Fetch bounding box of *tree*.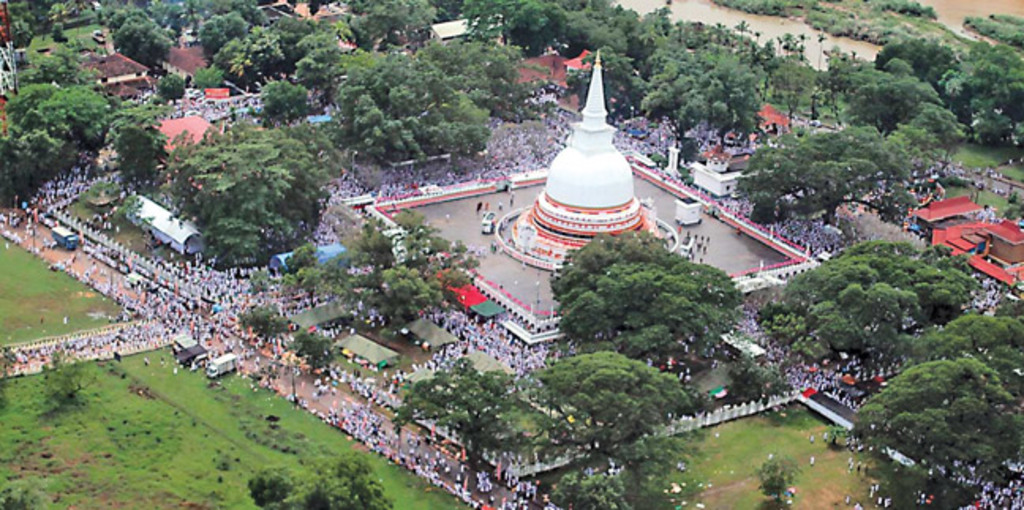
Bbox: (left=847, top=294, right=1022, bottom=508).
